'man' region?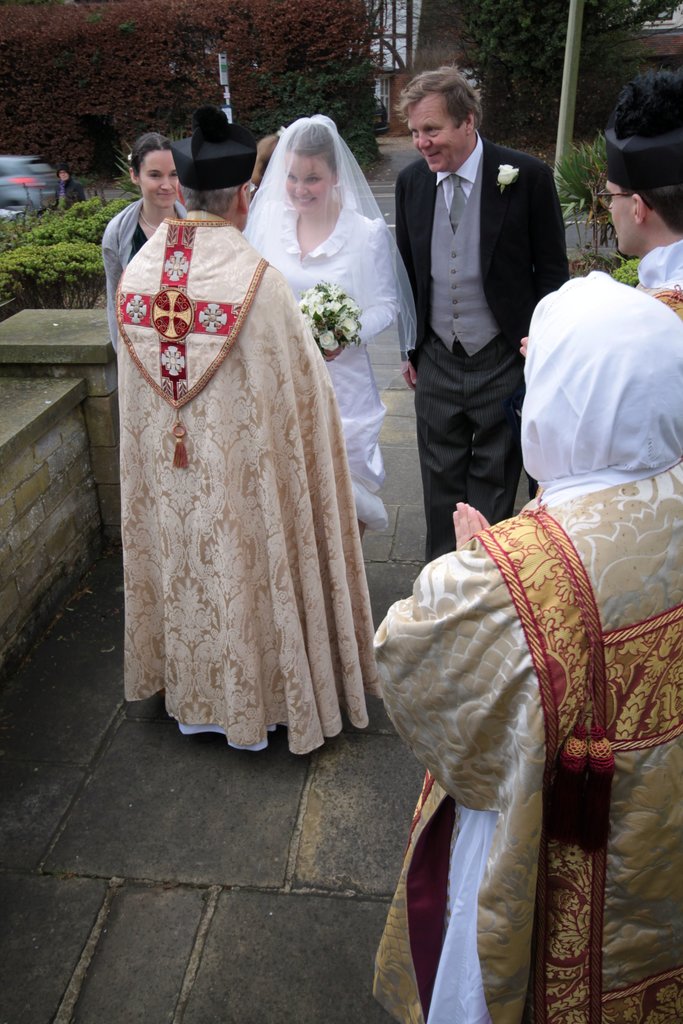
rect(376, 70, 577, 573)
